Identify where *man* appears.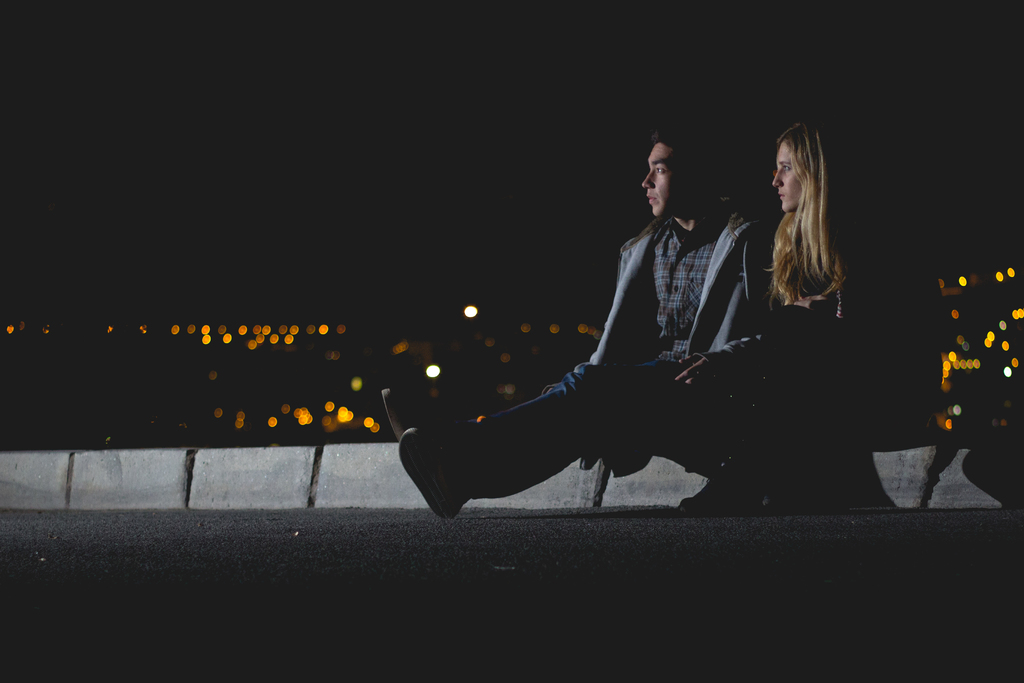
Appears at box=[383, 131, 773, 523].
